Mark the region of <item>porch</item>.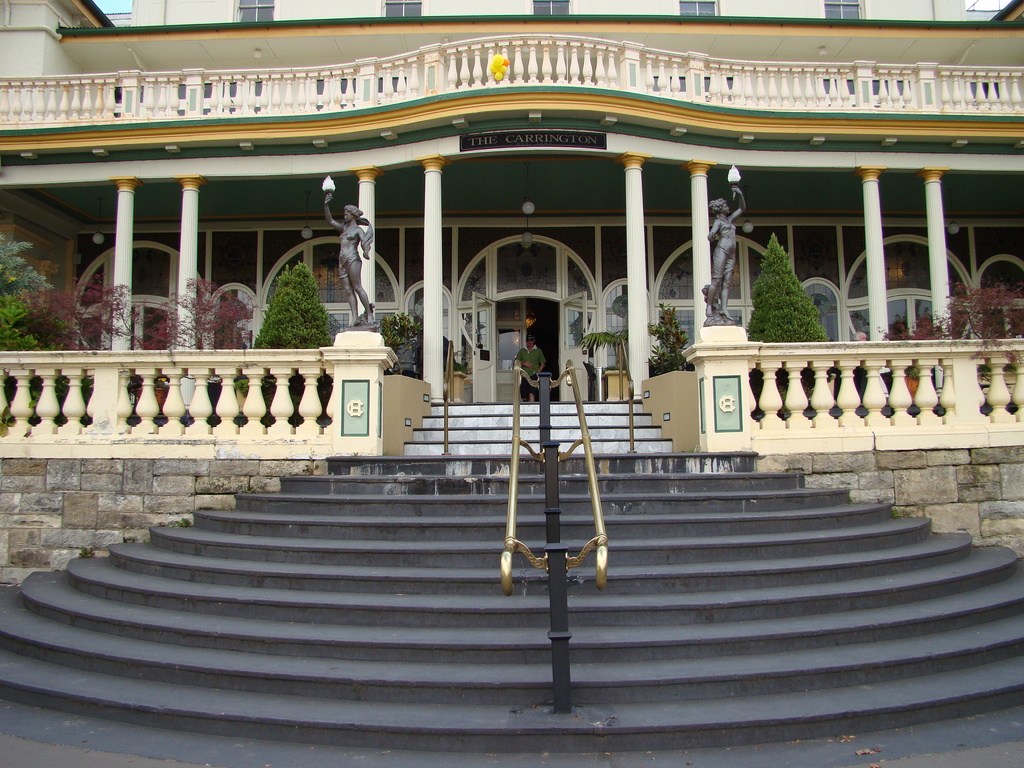
Region: region(0, 326, 1023, 454).
